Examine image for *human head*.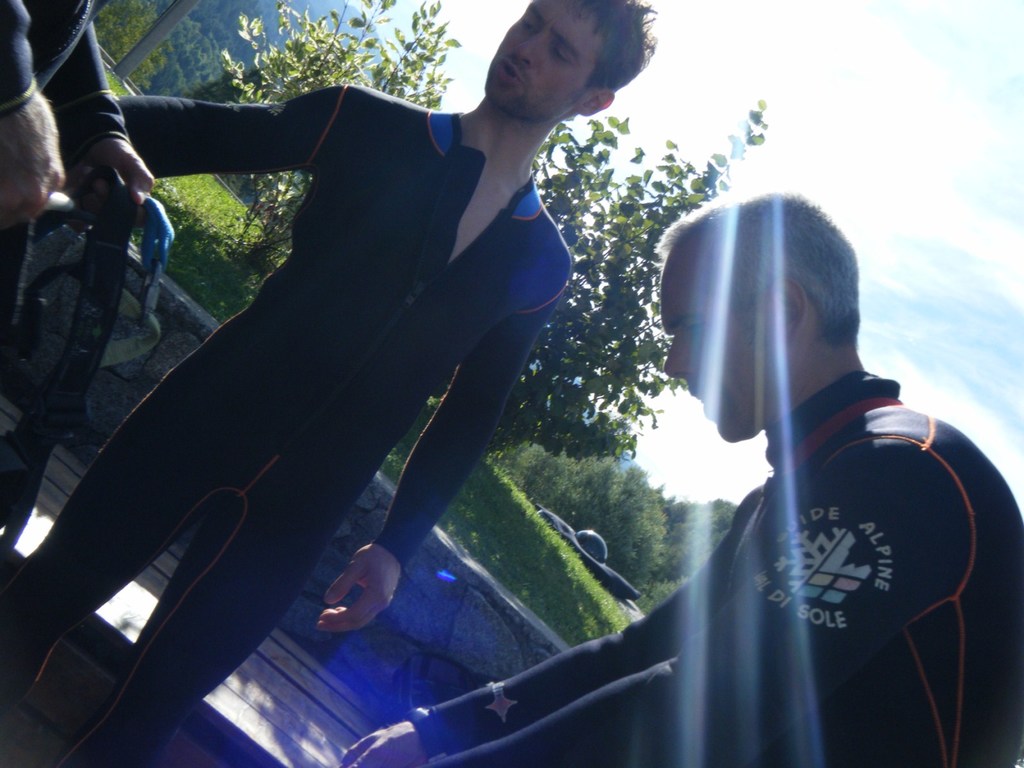
Examination result: rect(649, 191, 863, 446).
